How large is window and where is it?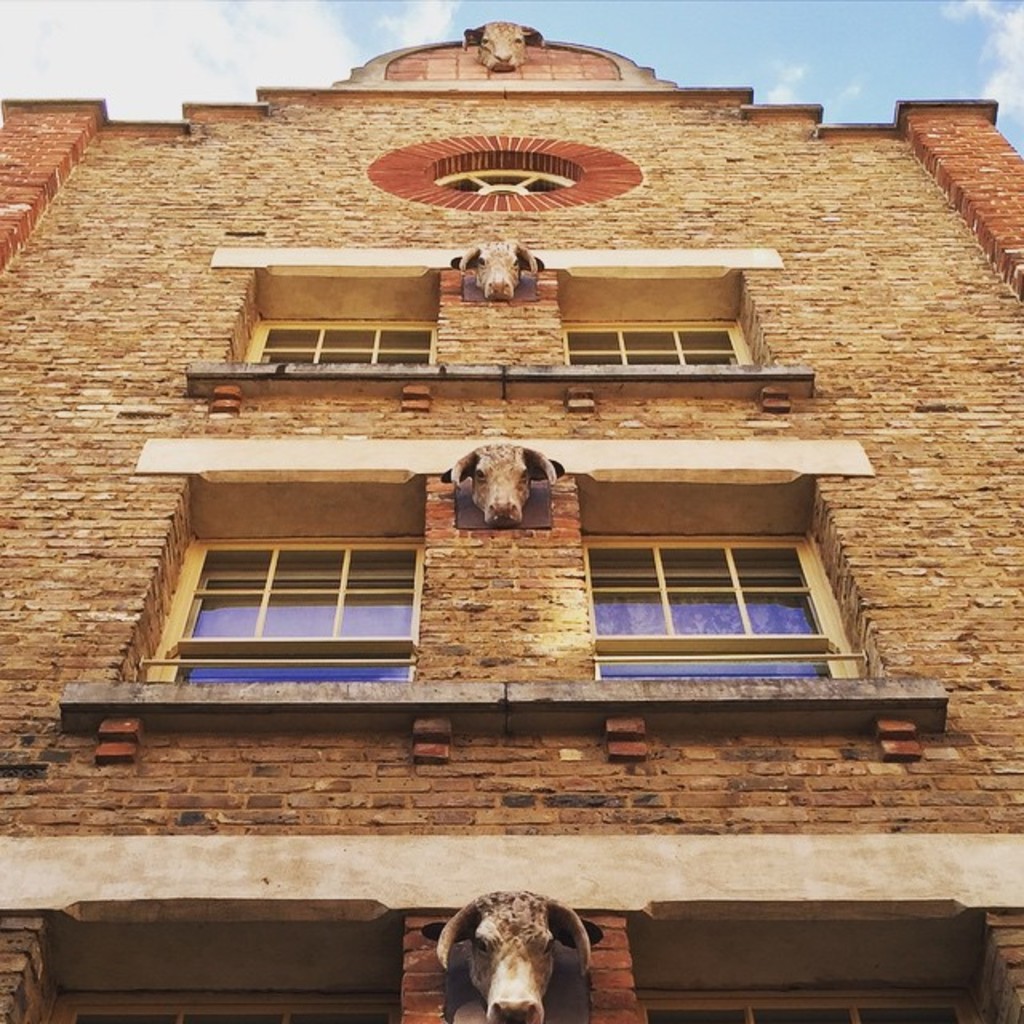
Bounding box: l=146, t=534, r=418, b=680.
